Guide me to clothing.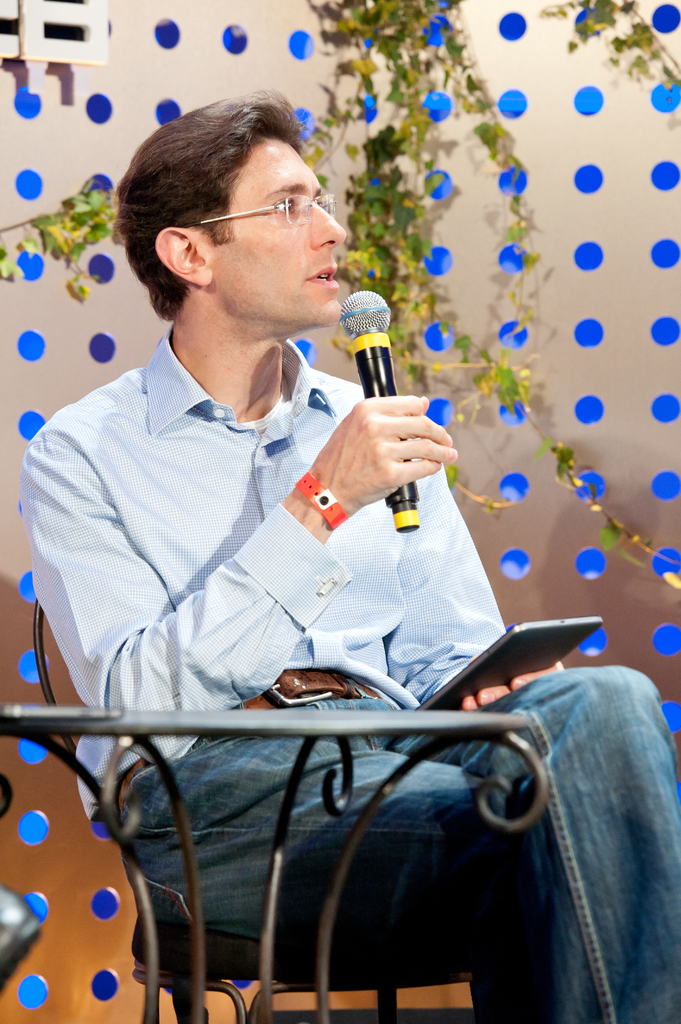
Guidance: [x1=72, y1=287, x2=635, y2=1013].
